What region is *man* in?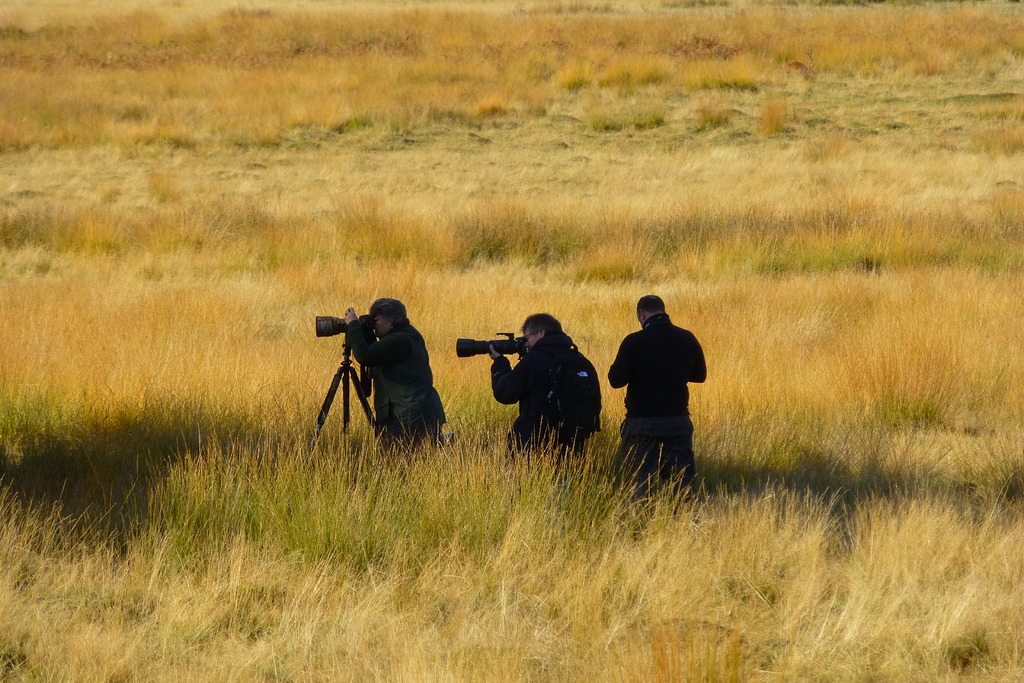
crop(349, 295, 444, 460).
